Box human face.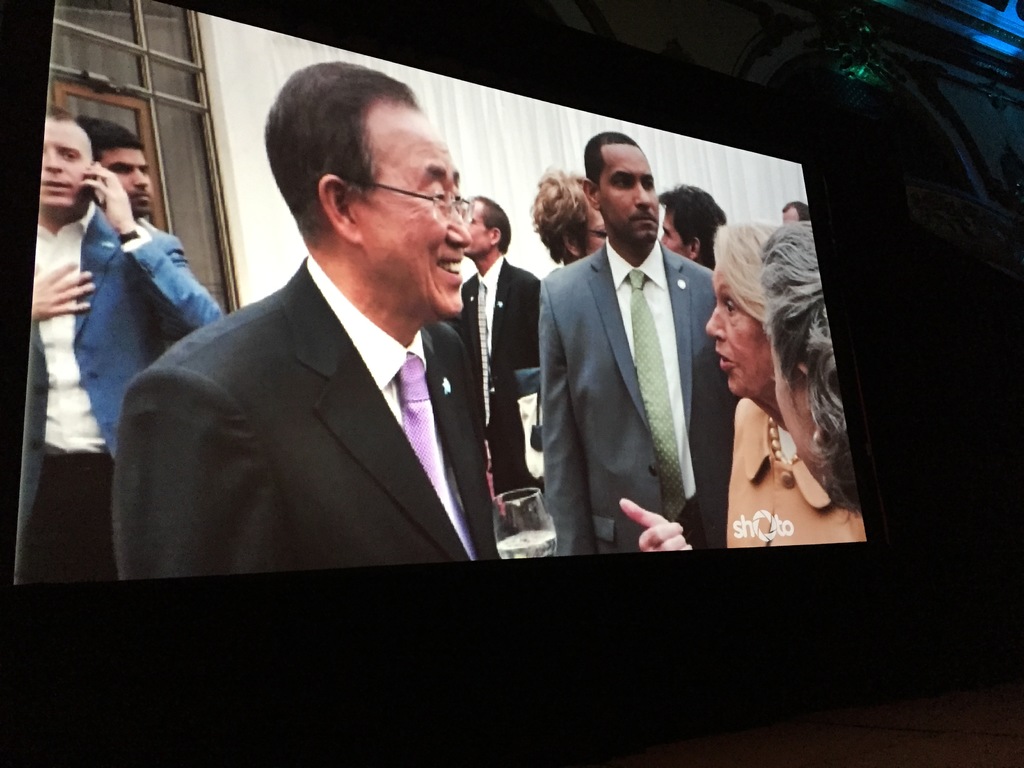
bbox(599, 155, 662, 244).
